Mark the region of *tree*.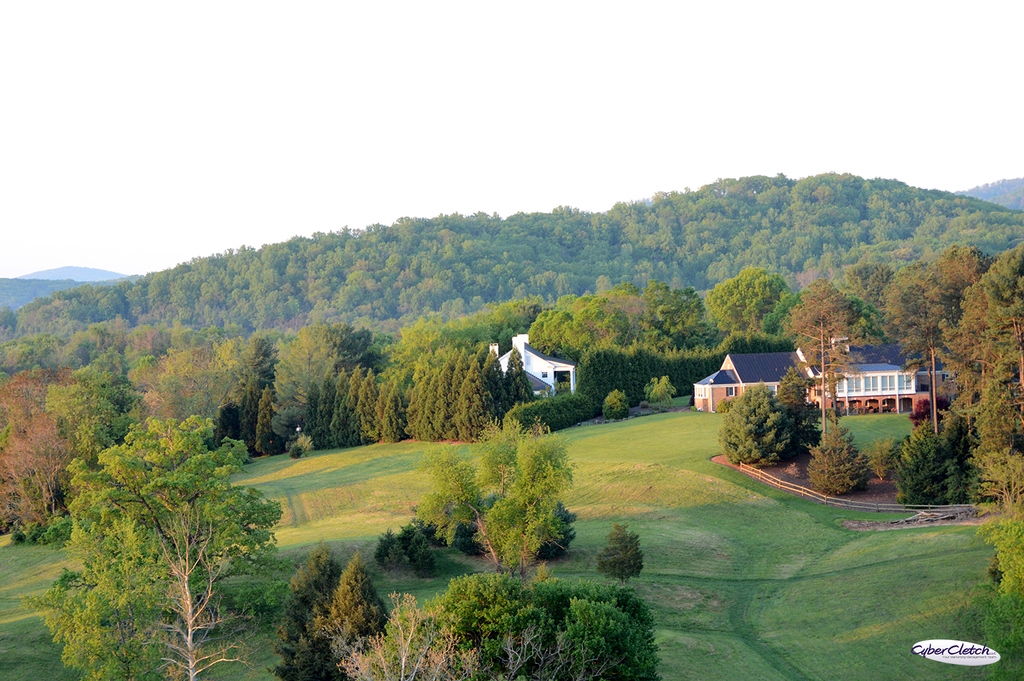
Region: 638,275,700,348.
